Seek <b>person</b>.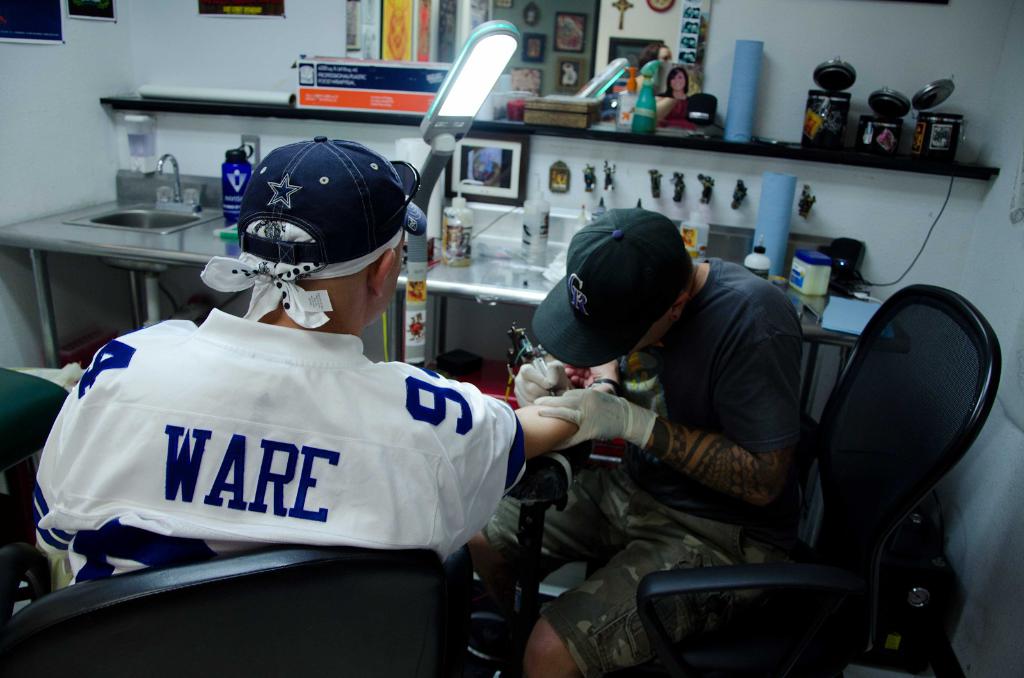
666, 70, 687, 99.
